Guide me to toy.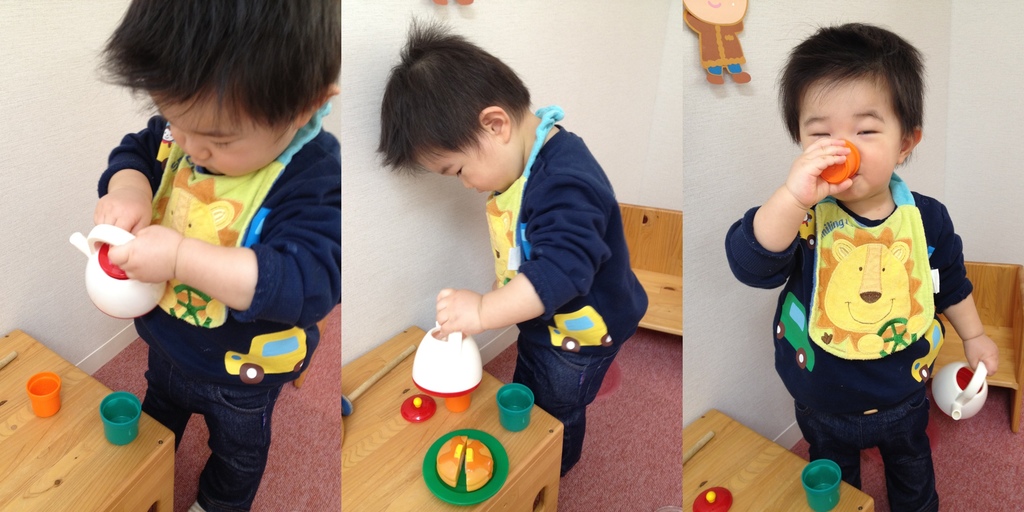
Guidance: {"left": 820, "top": 140, "right": 860, "bottom": 190}.
